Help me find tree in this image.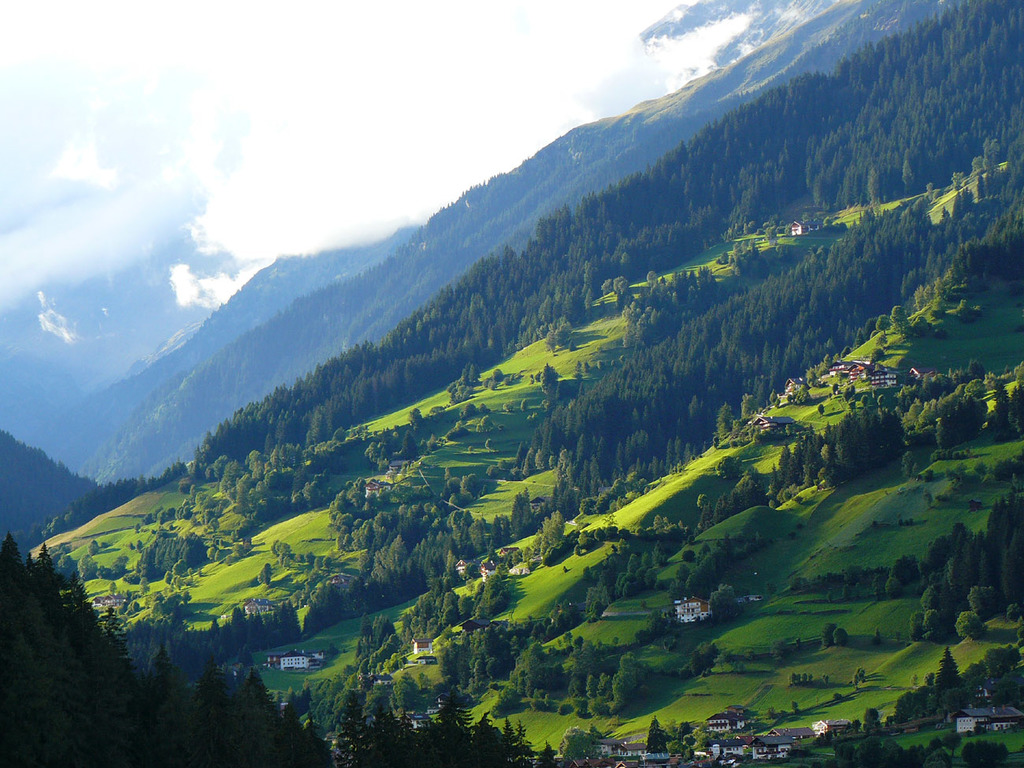
Found it: (x1=951, y1=185, x2=970, y2=216).
